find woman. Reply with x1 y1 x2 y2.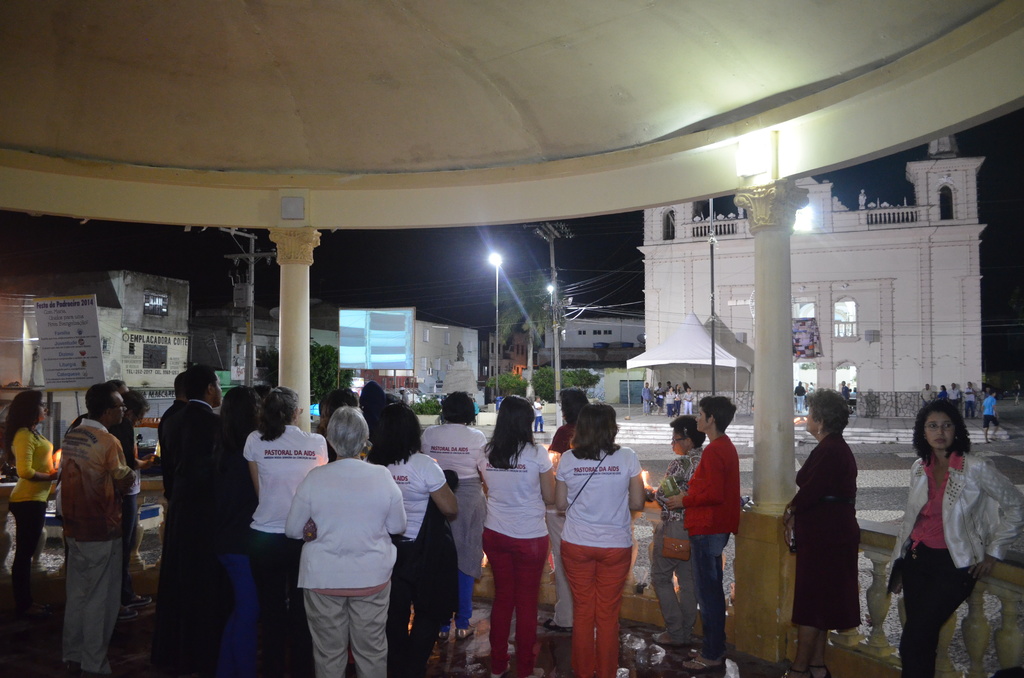
385 396 468 669.
